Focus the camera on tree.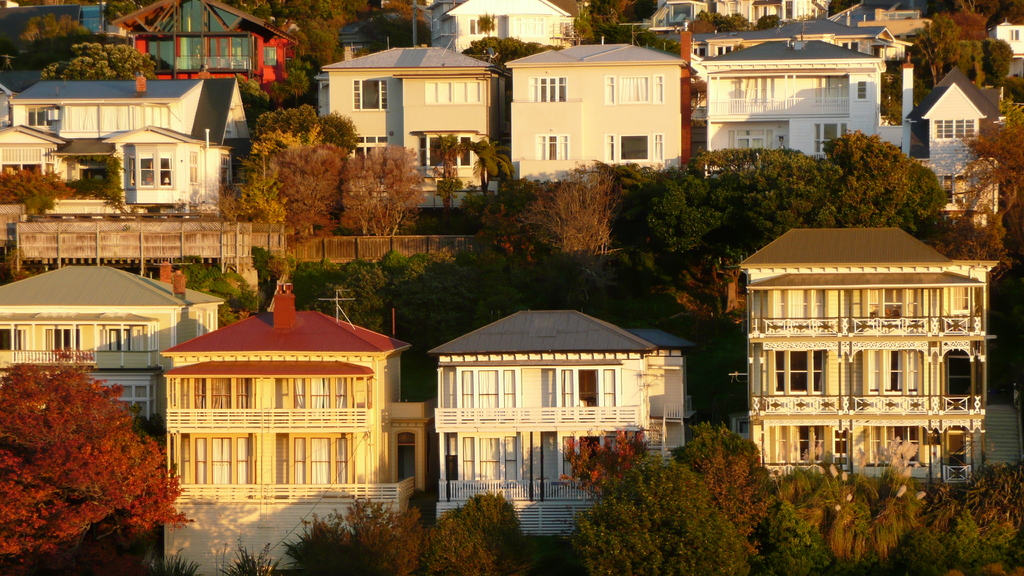
Focus region: x1=2, y1=323, x2=178, y2=555.
